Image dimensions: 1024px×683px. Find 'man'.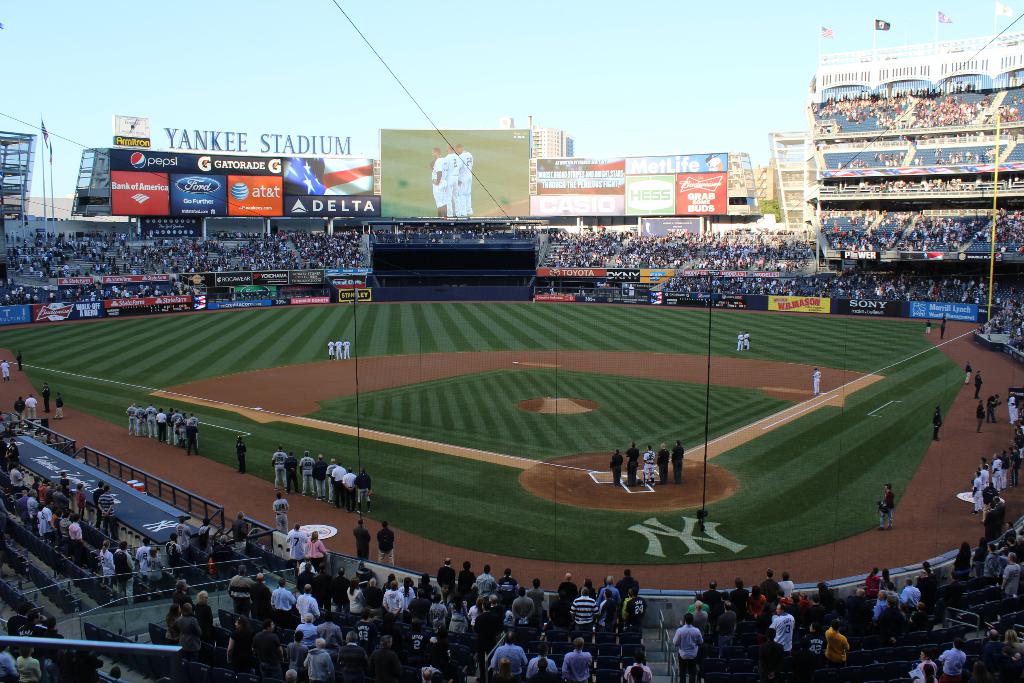
38:479:49:496.
